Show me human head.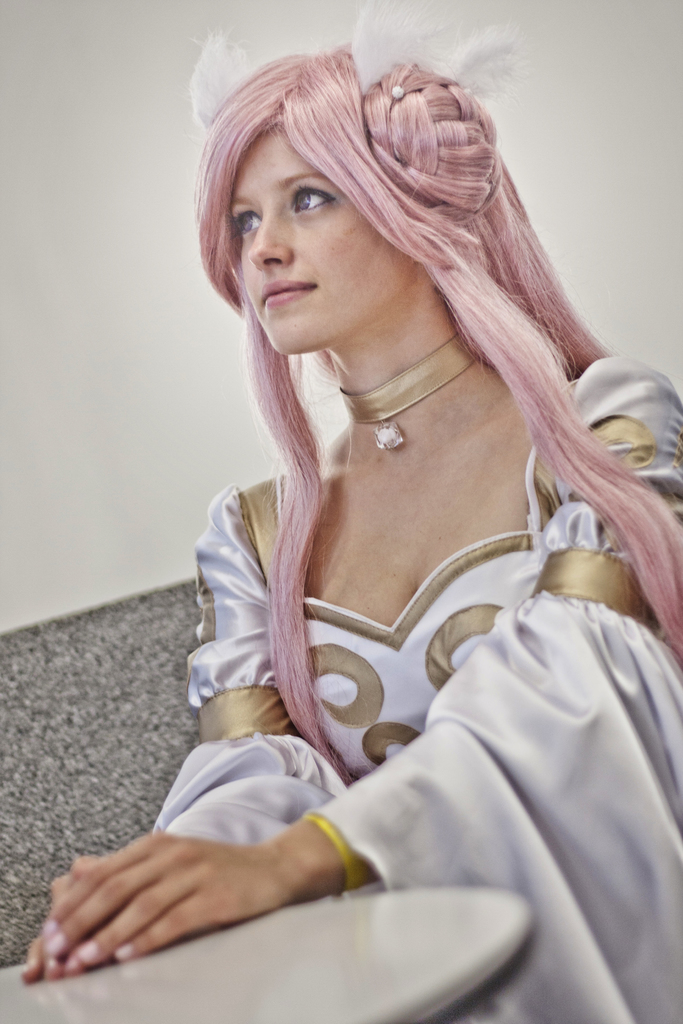
human head is here: 190/42/531/355.
